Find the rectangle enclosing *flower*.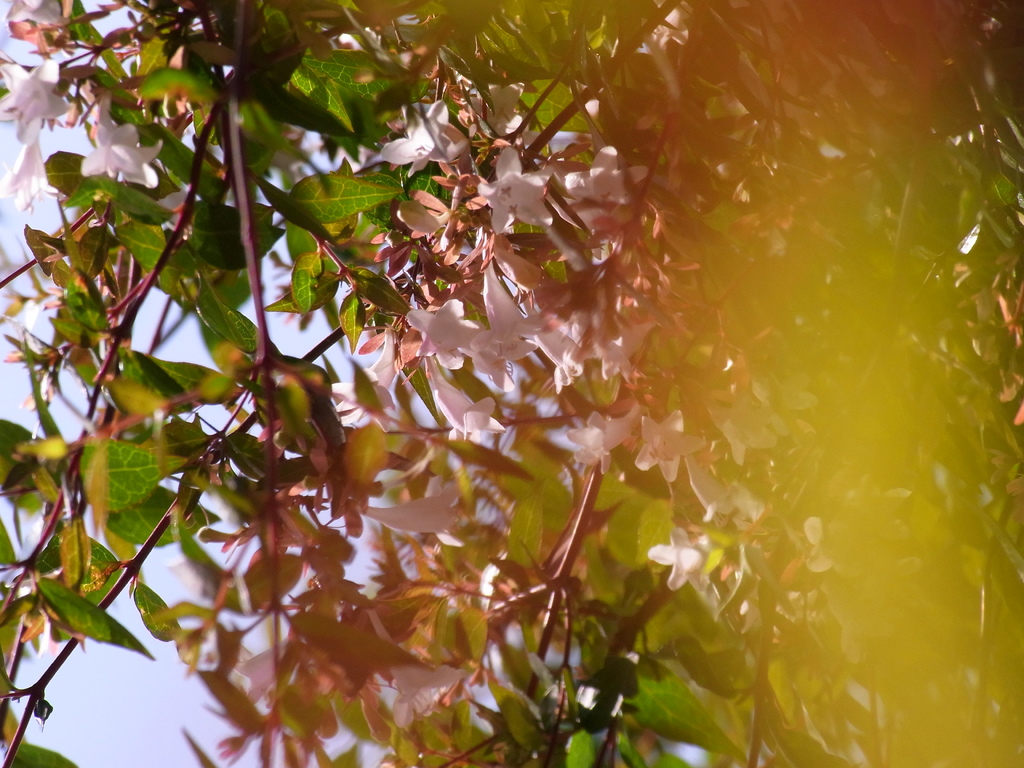
box=[641, 4, 687, 56].
